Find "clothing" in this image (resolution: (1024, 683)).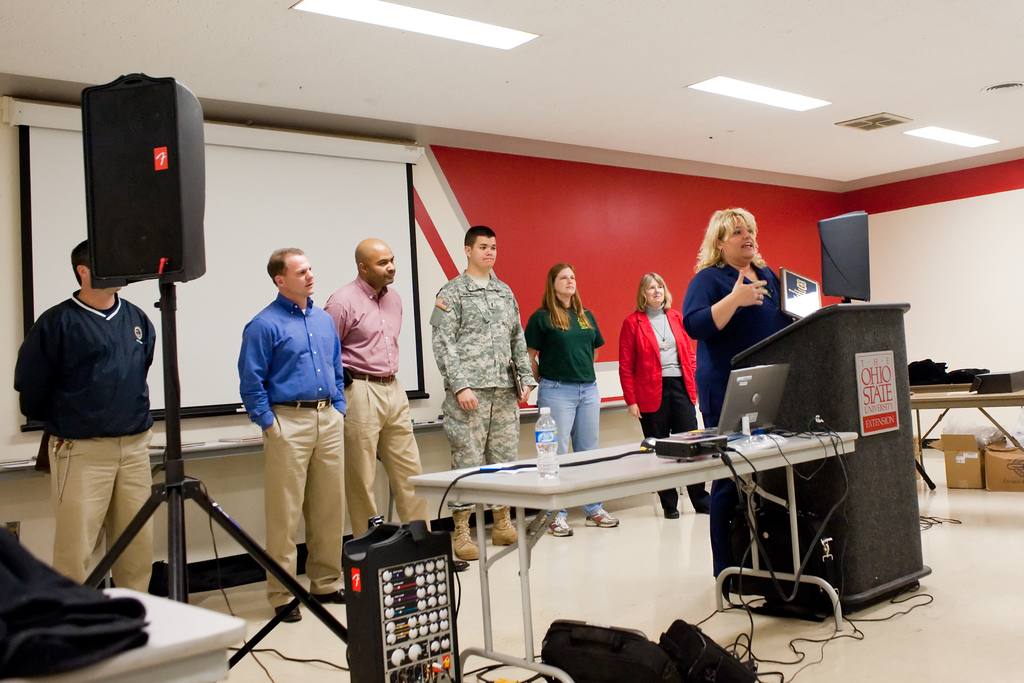
rect(15, 295, 162, 594).
